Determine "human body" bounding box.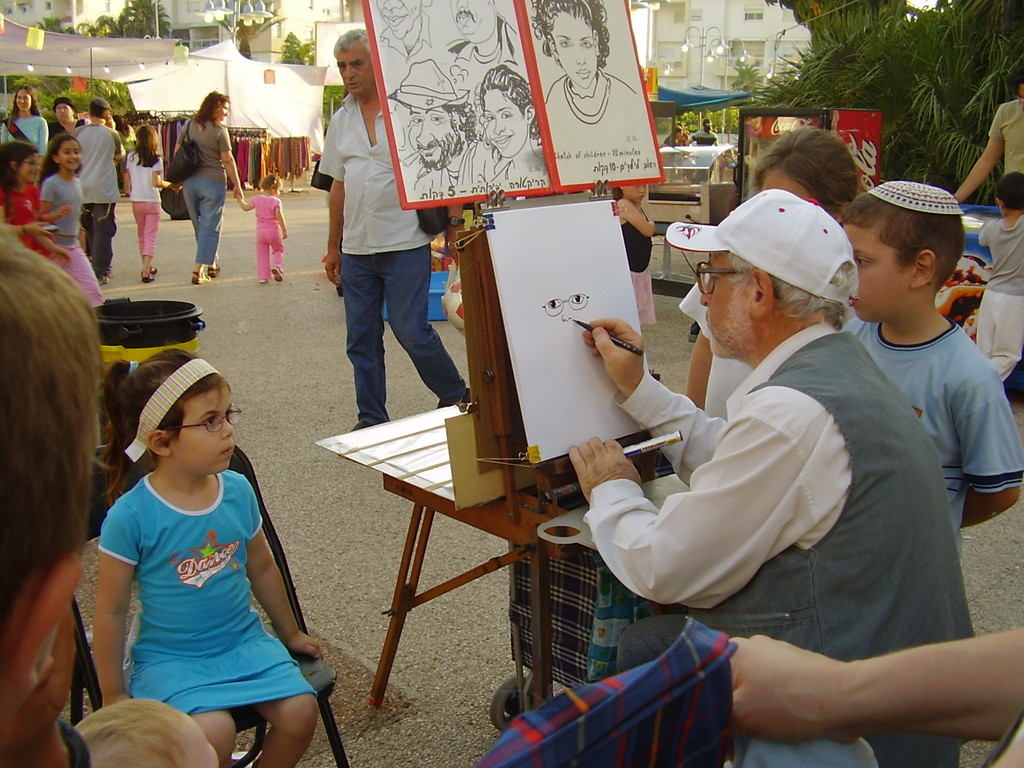
Determined: 33 122 88 259.
